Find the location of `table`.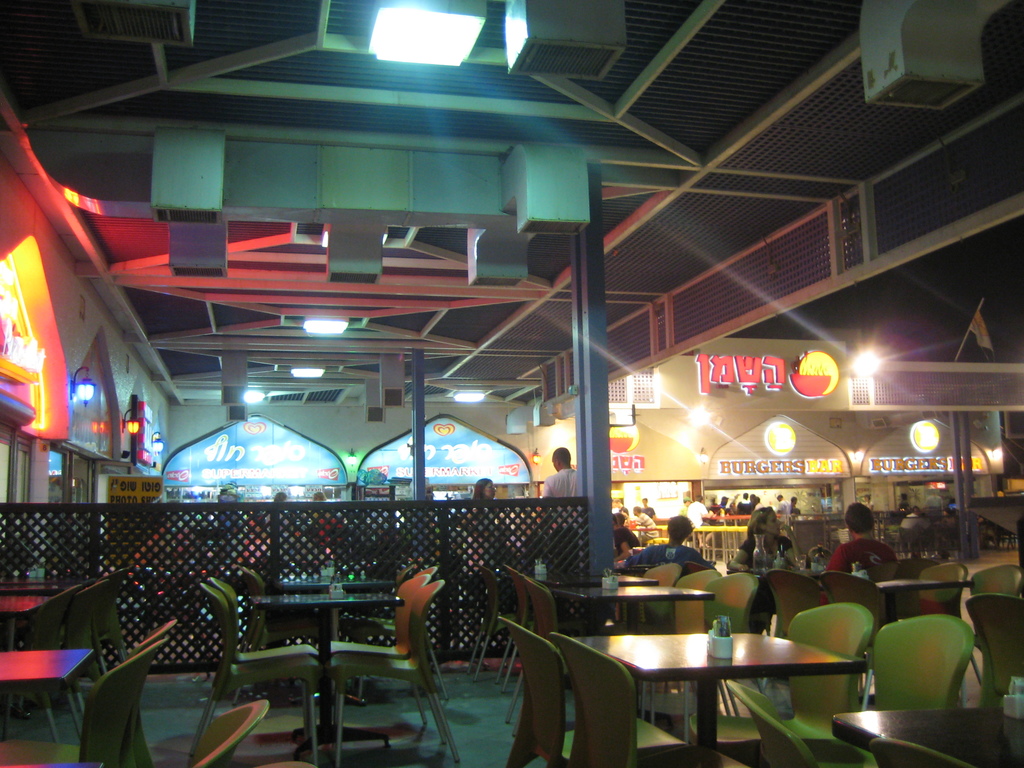
Location: 551:585:714:636.
